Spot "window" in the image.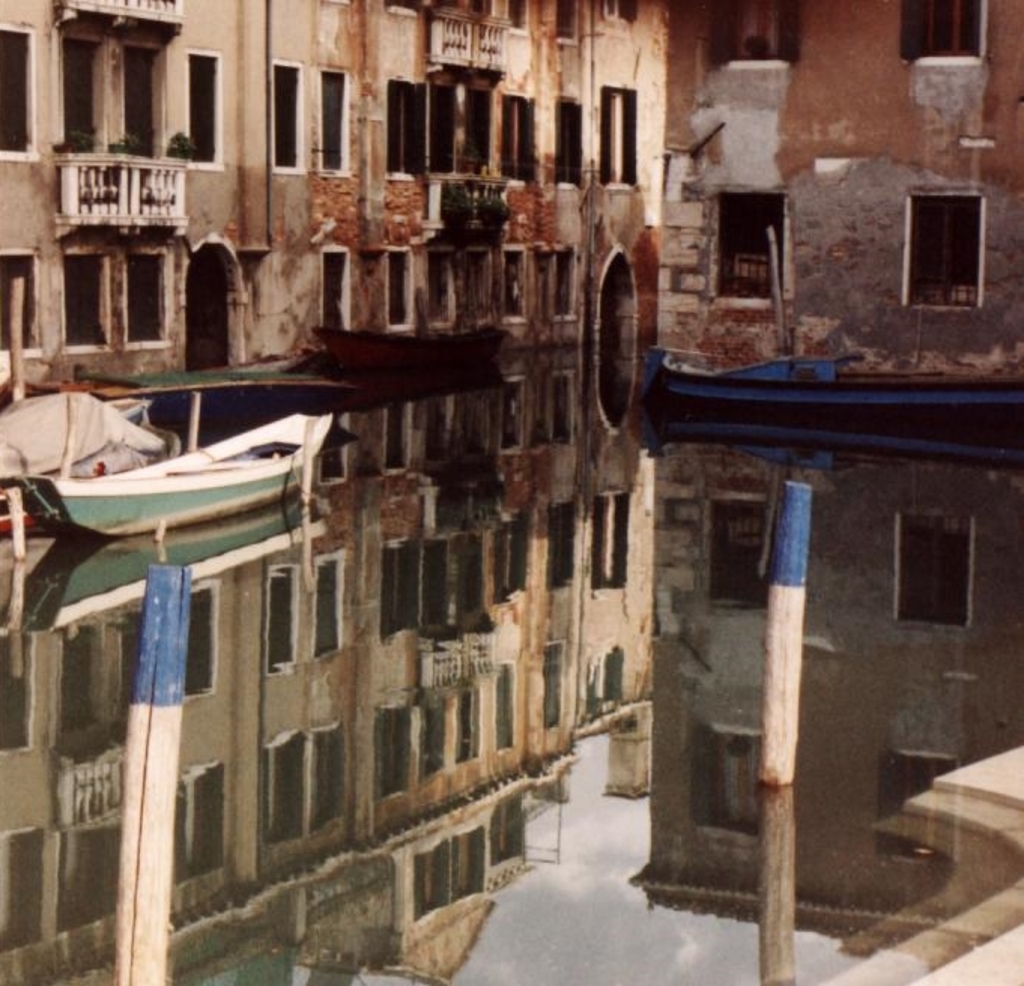
"window" found at locate(600, 89, 648, 189).
